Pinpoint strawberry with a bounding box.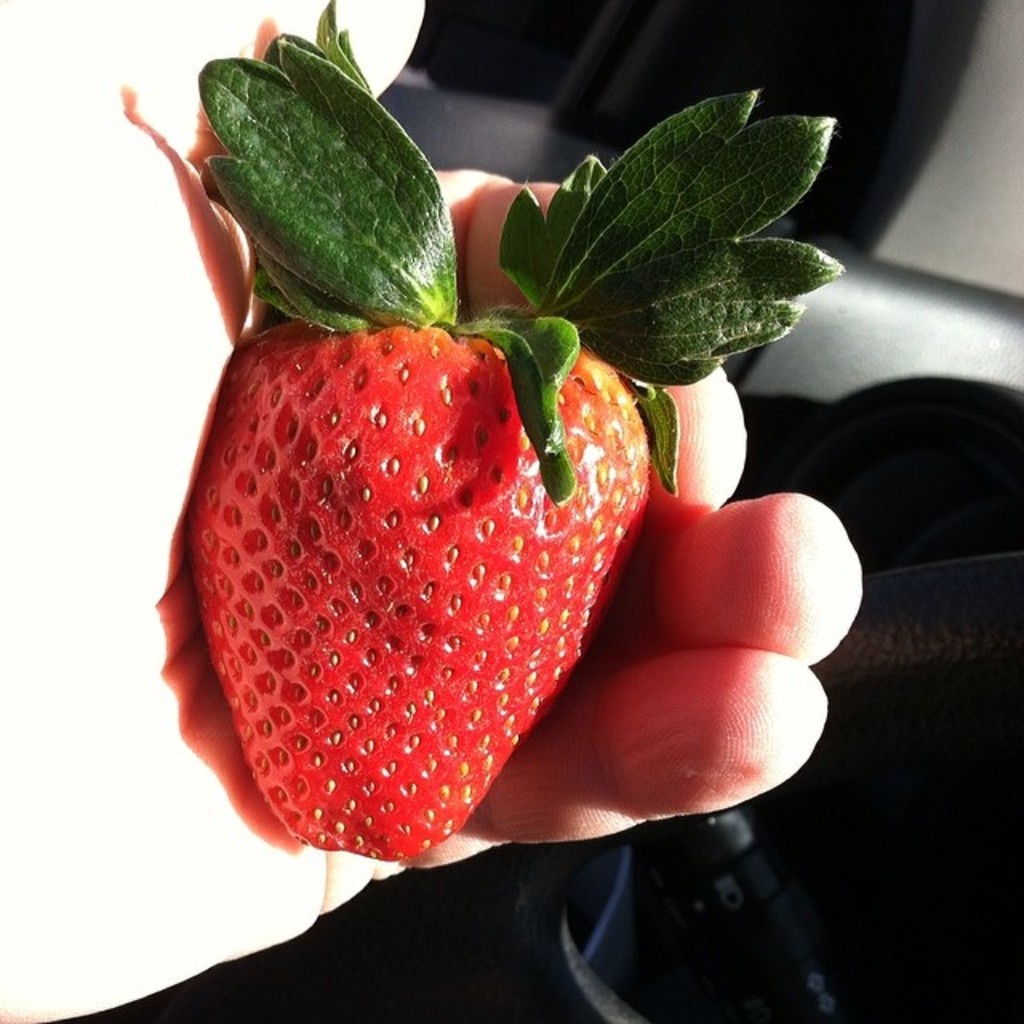
bbox(205, 2, 838, 853).
